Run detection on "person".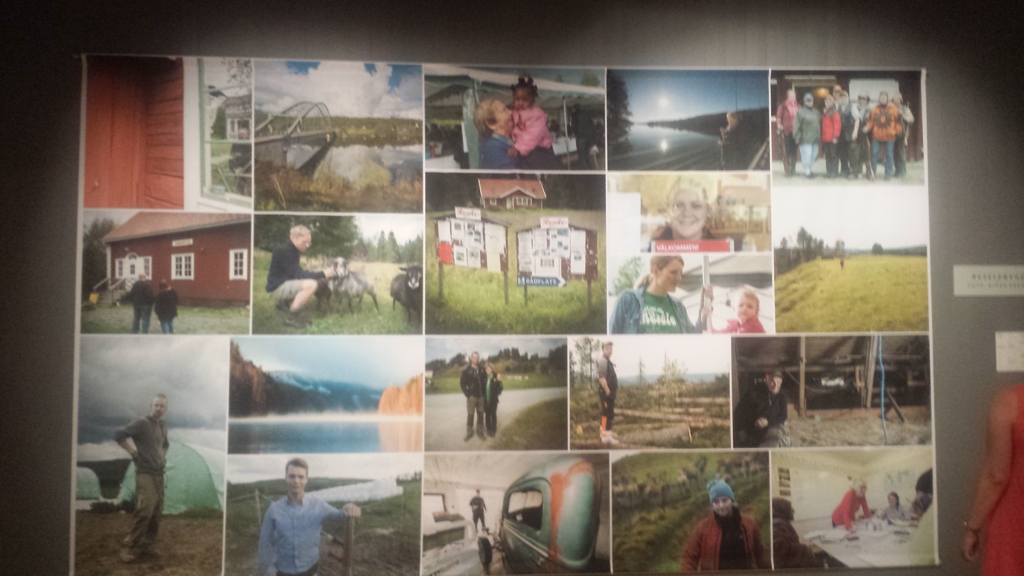
Result: 263, 222, 343, 330.
